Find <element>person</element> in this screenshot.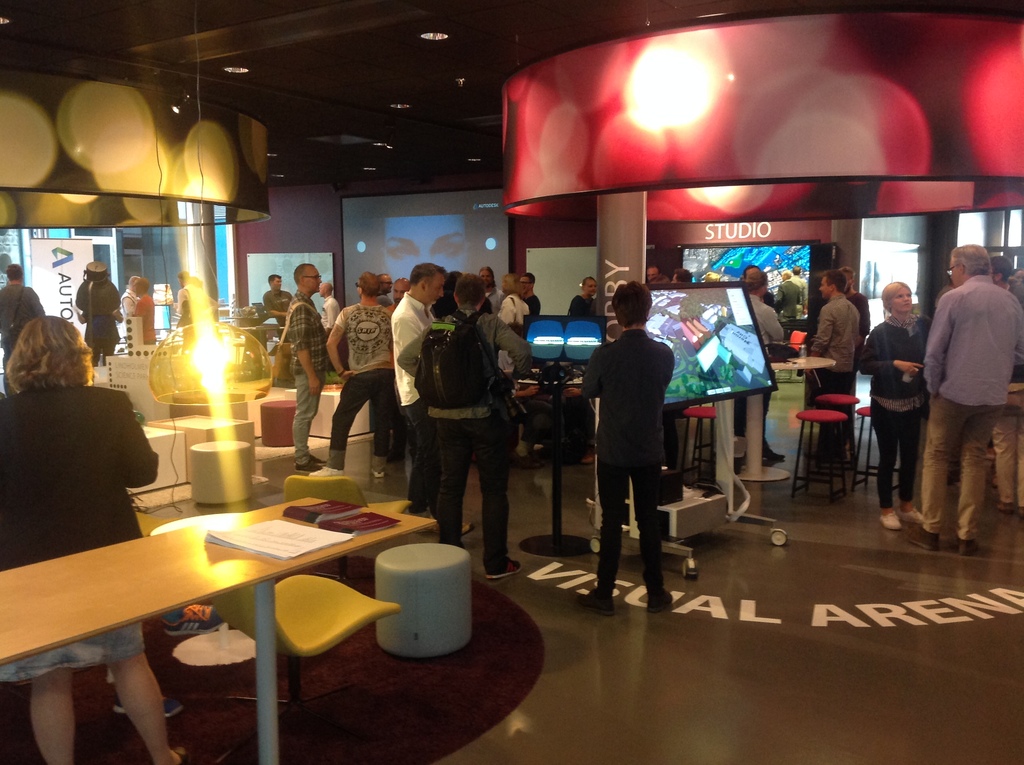
The bounding box for <element>person</element> is Rect(854, 278, 931, 532).
